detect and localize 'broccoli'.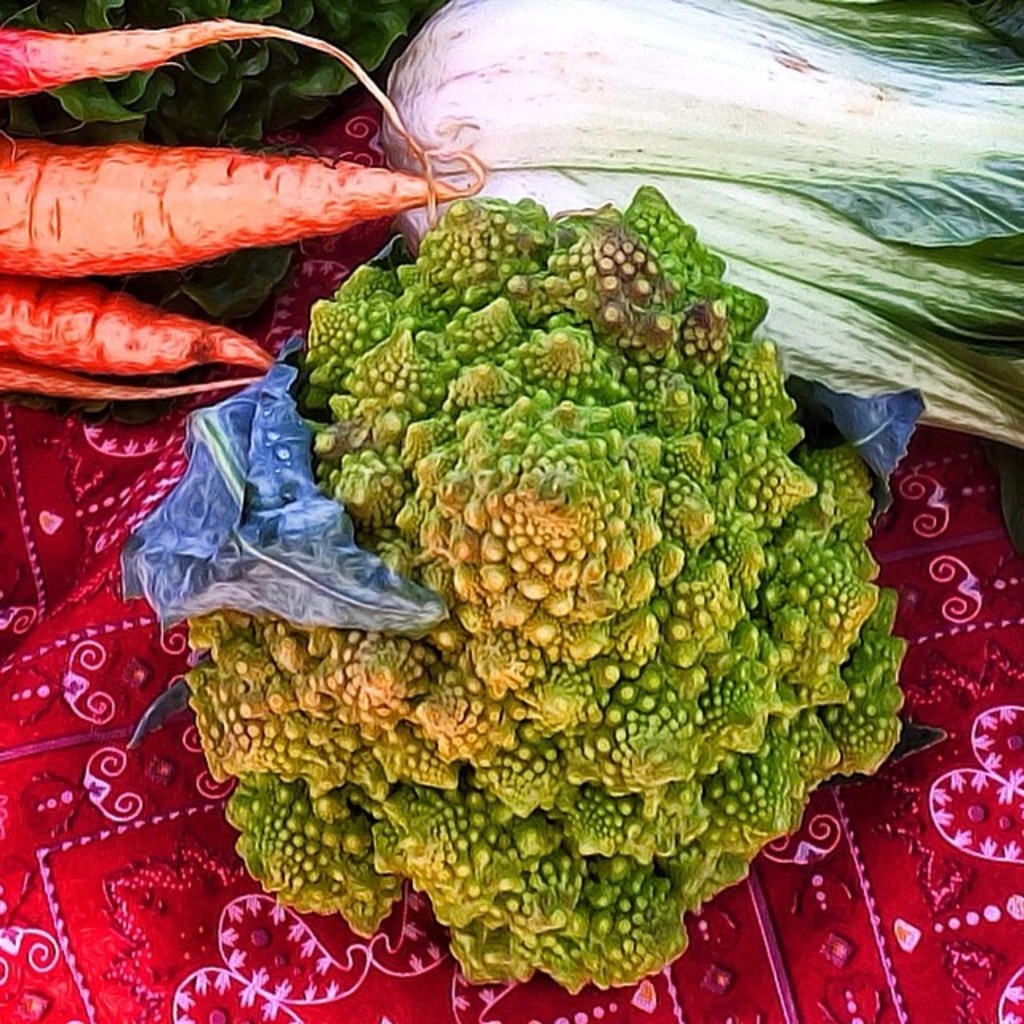
Localized at box=[150, 152, 906, 962].
